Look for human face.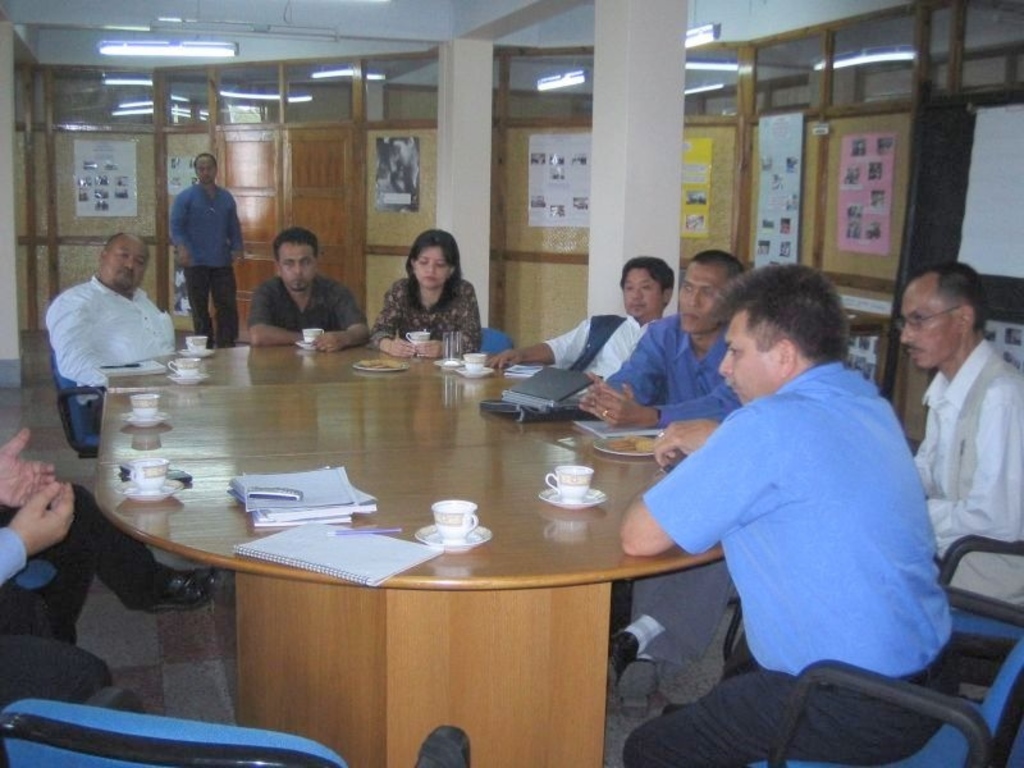
Found: locate(411, 247, 449, 287).
